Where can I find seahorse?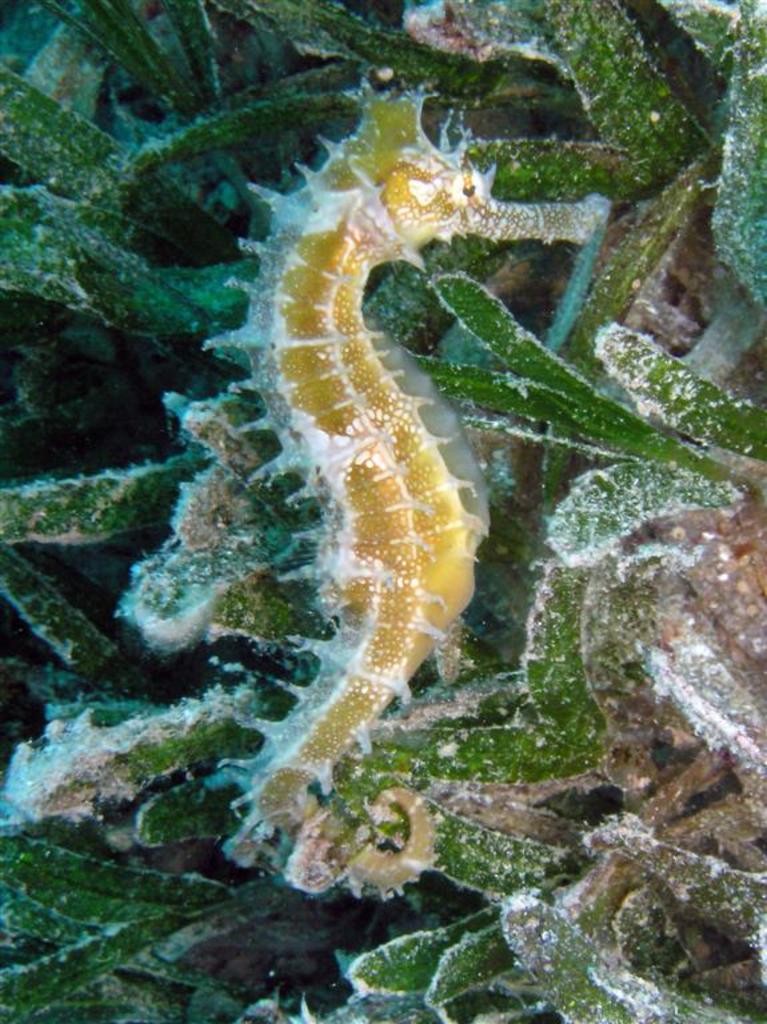
You can find it at (x1=204, y1=81, x2=606, y2=905).
